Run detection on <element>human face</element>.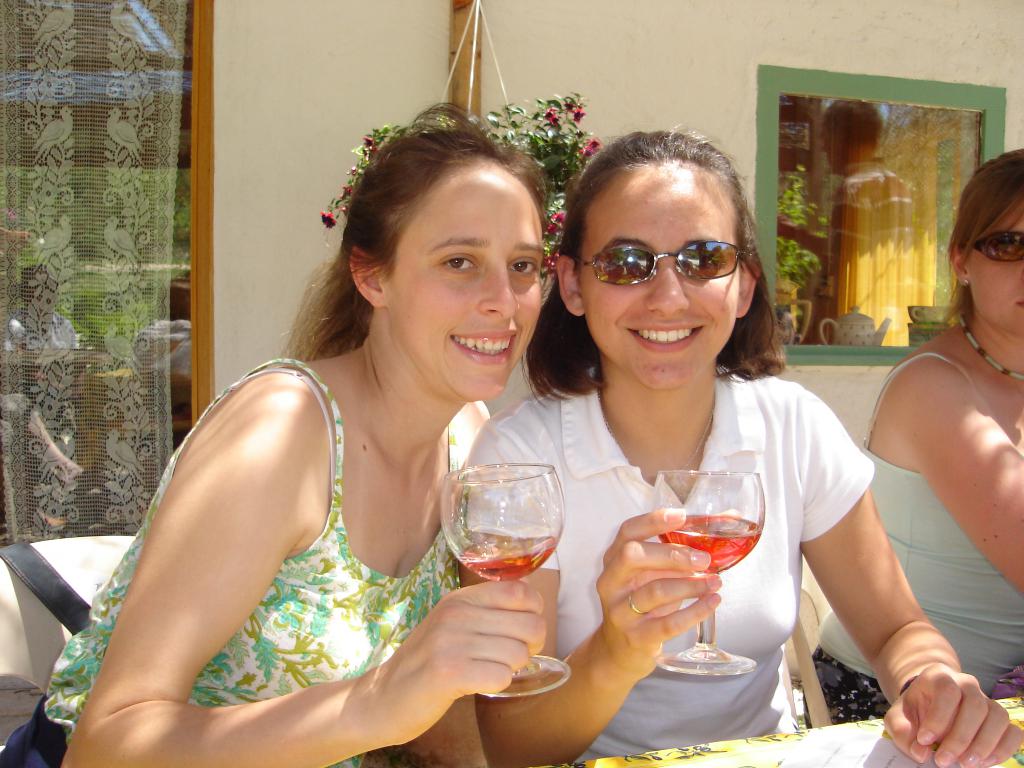
Result: bbox=(578, 161, 746, 393).
